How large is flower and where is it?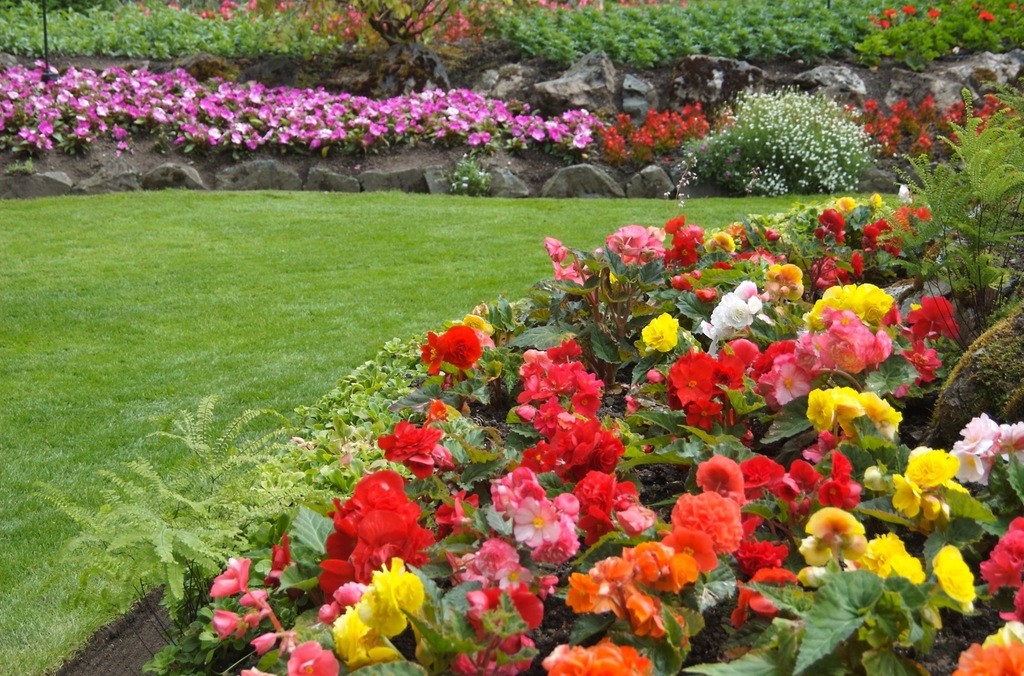
Bounding box: 135,3,140,7.
